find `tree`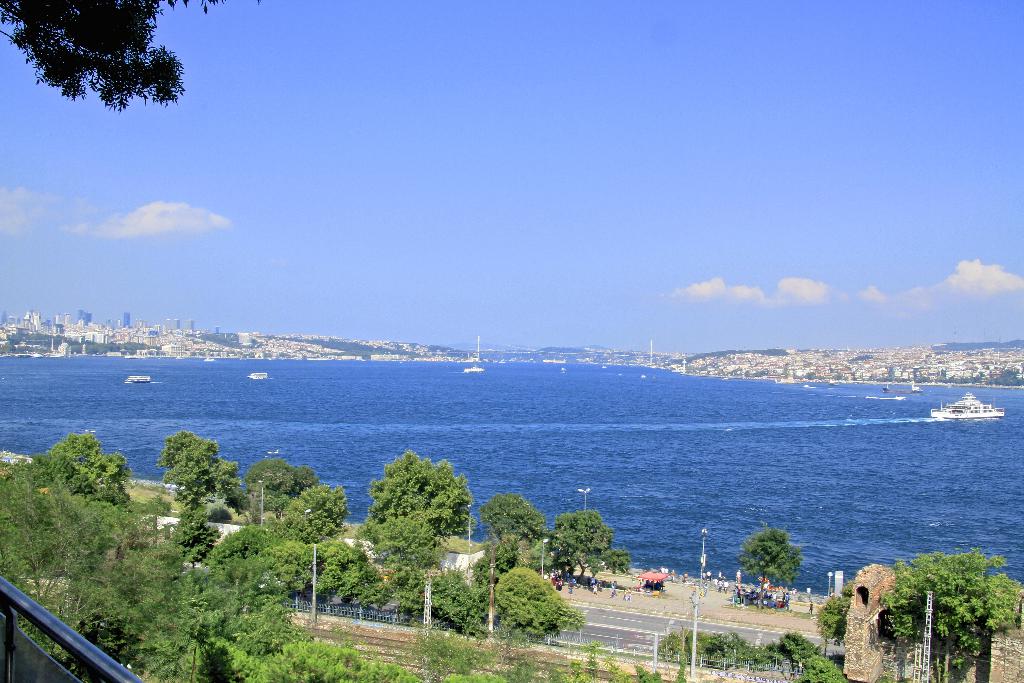
locate(157, 431, 250, 512)
